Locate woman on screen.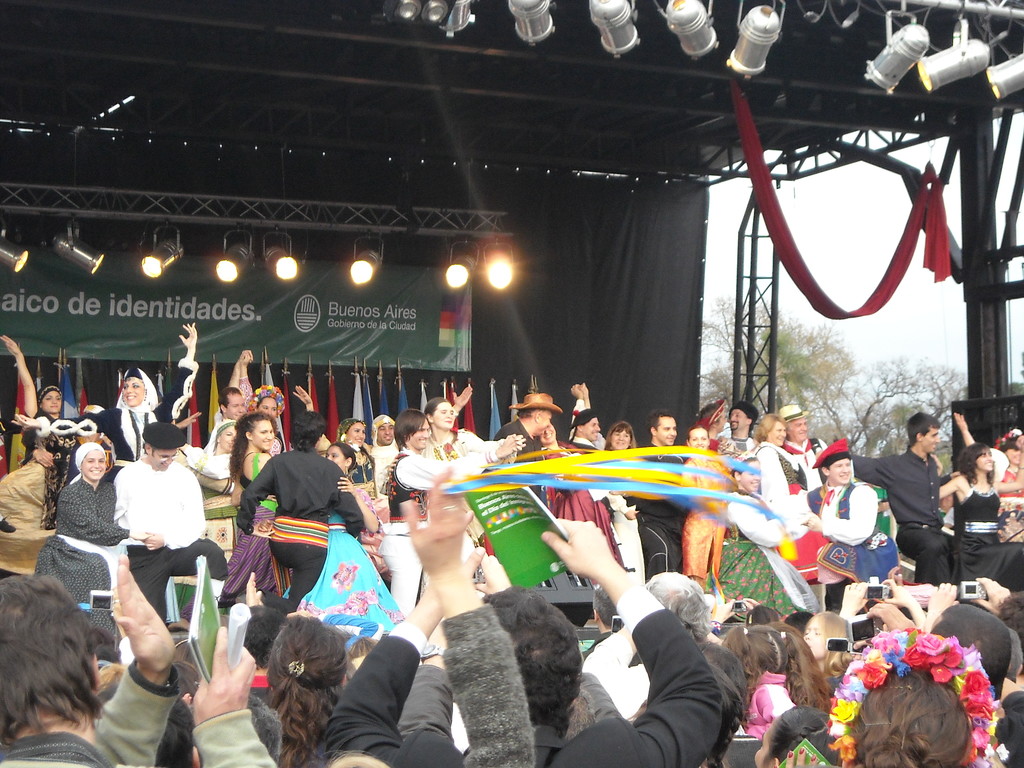
On screen at {"x1": 593, "y1": 420, "x2": 652, "y2": 595}.
